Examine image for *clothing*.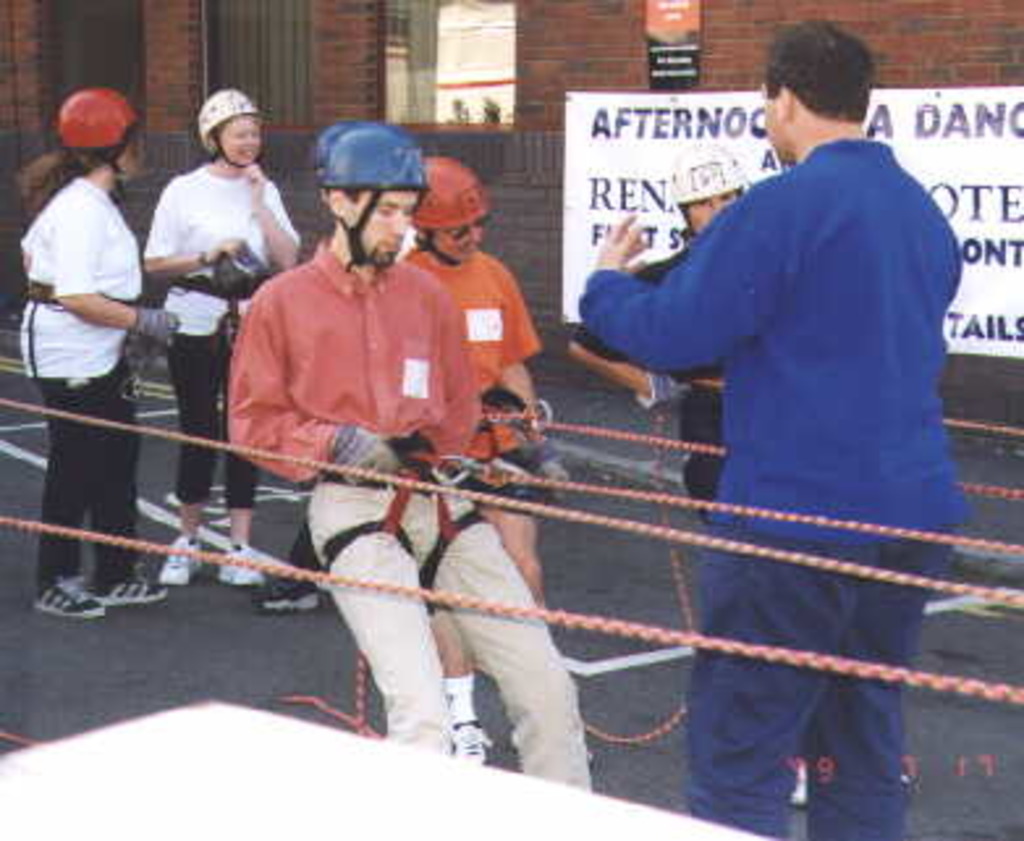
Examination result: x1=634 y1=351 x2=728 y2=519.
